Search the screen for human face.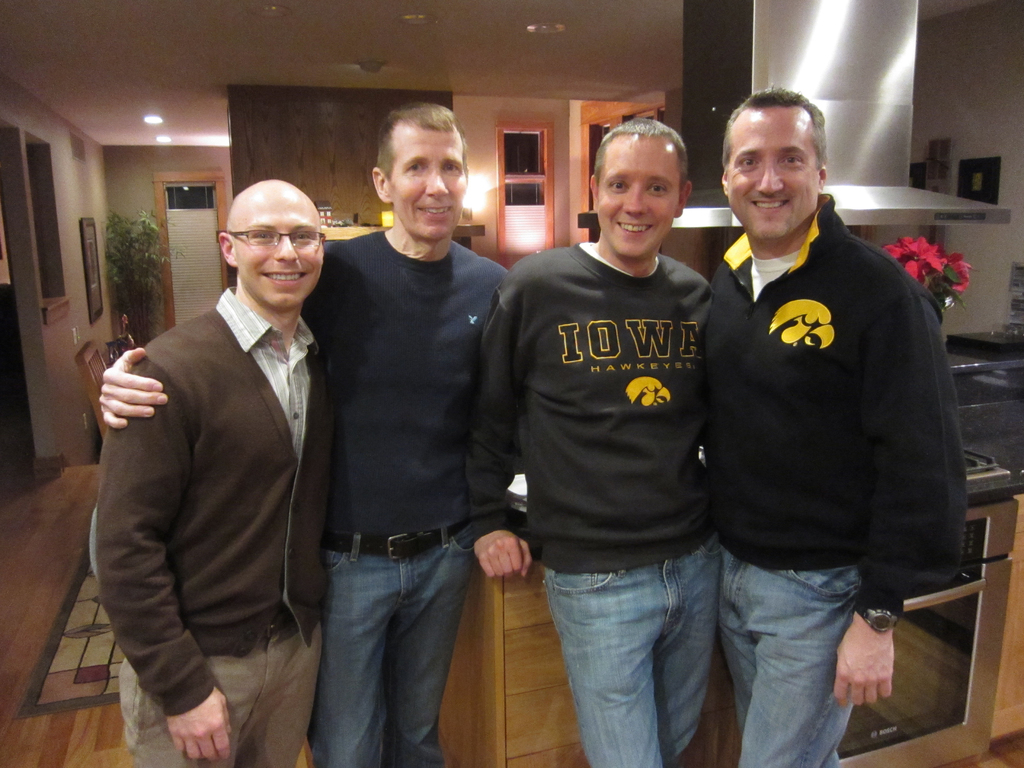
Found at box=[728, 106, 822, 238].
